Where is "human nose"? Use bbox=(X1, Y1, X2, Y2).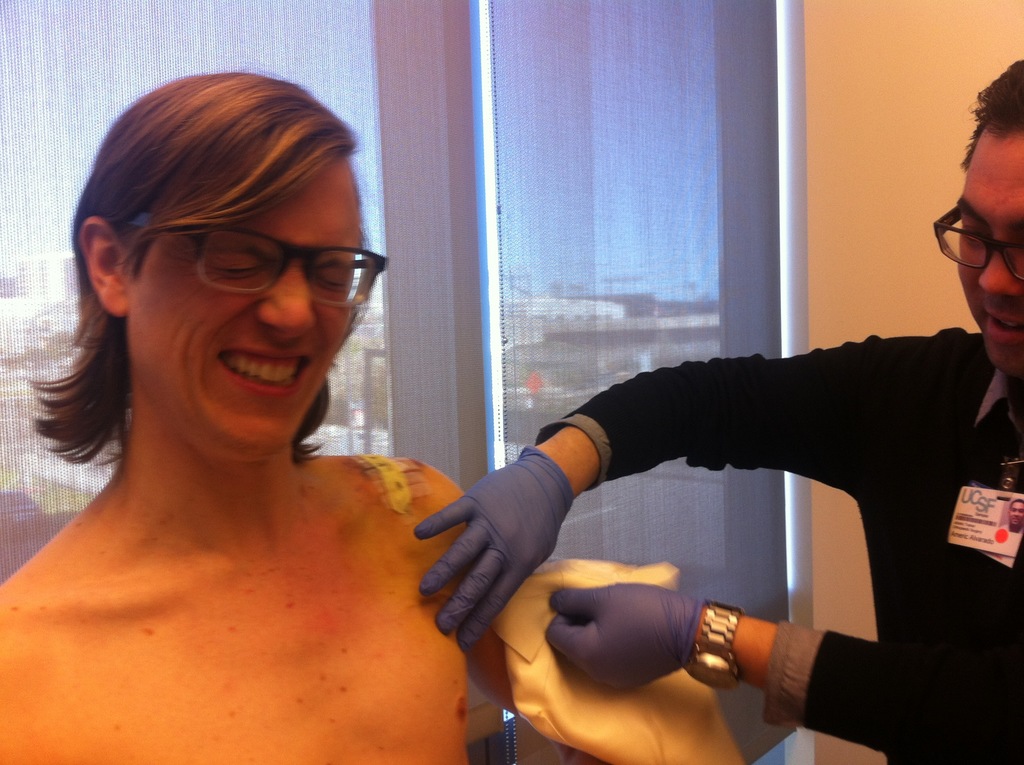
bbox=(258, 264, 317, 341).
